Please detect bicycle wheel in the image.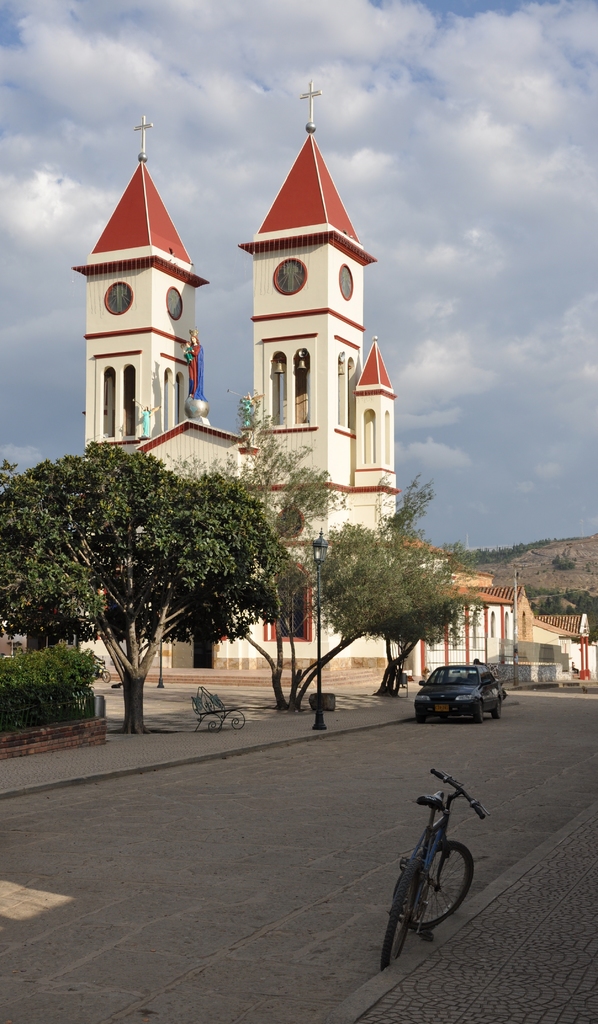
380:869:422:969.
